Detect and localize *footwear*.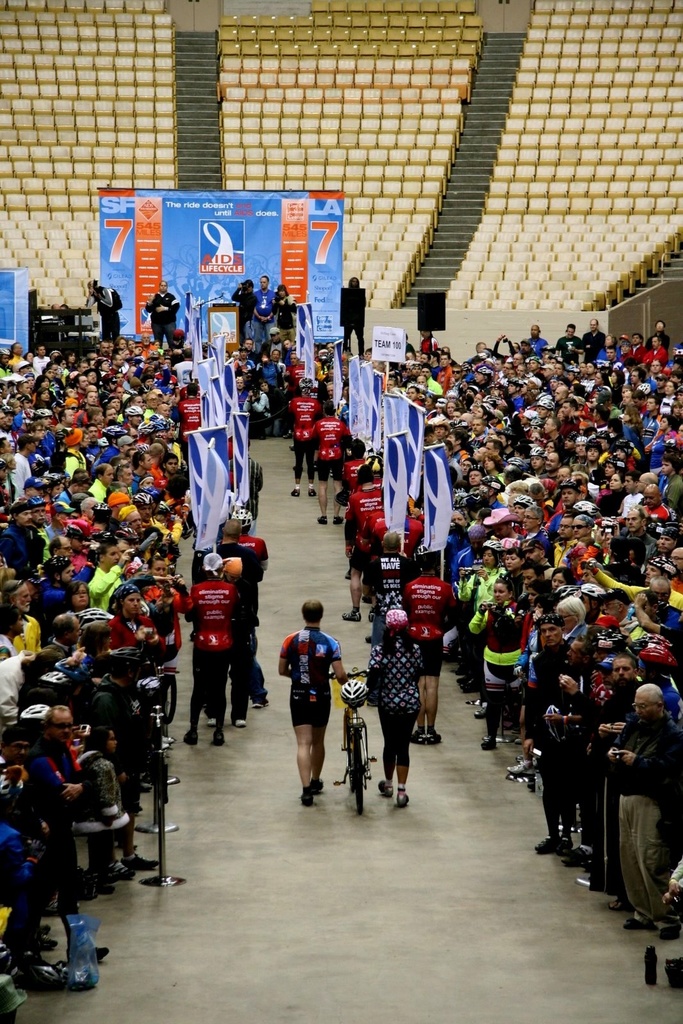
Localized at box(306, 775, 324, 796).
